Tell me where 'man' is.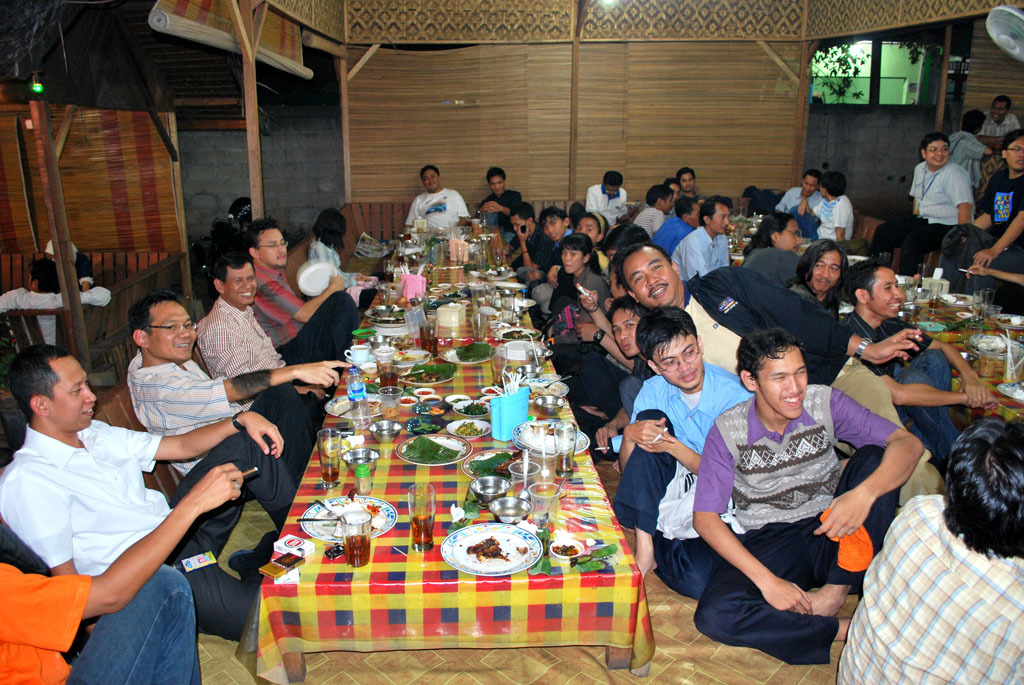
'man' is at 786:235:850:308.
